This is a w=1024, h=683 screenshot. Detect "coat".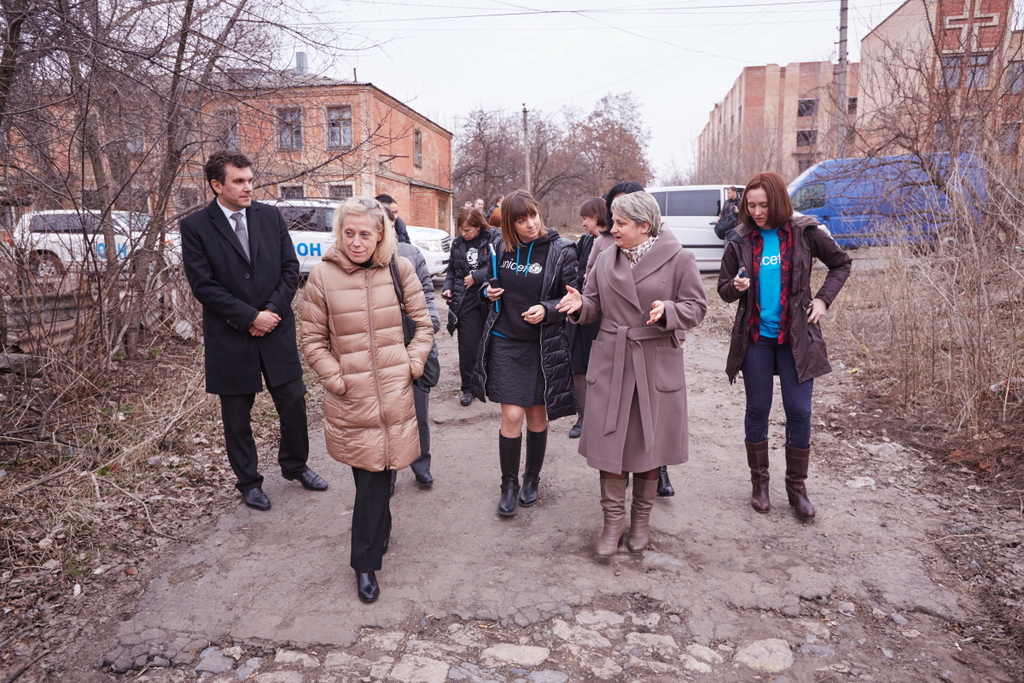
region(721, 212, 848, 371).
